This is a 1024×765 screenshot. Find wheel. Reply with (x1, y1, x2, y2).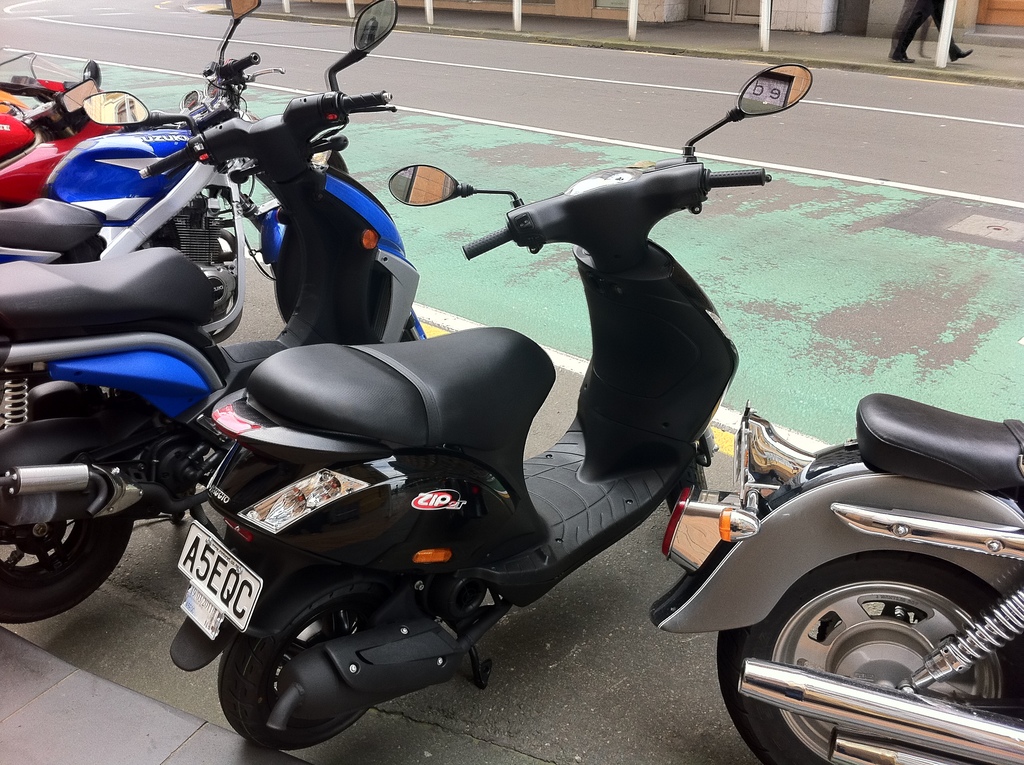
(9, 448, 124, 632).
